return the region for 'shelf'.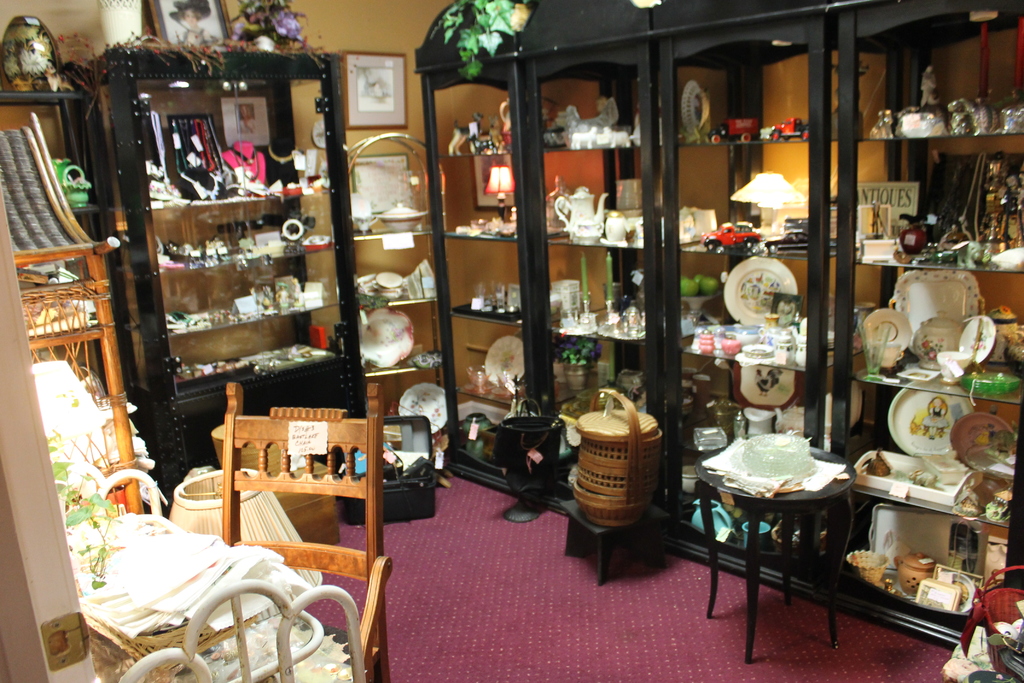
x1=433, y1=145, x2=519, y2=233.
